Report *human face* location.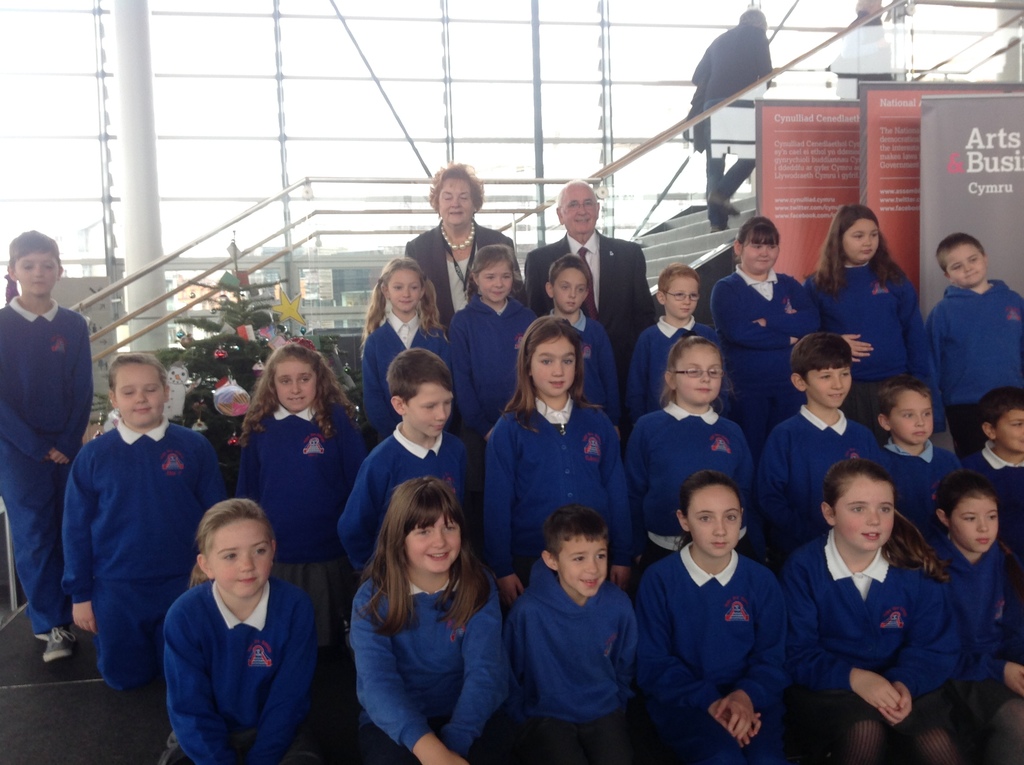
Report: bbox=[998, 401, 1023, 451].
